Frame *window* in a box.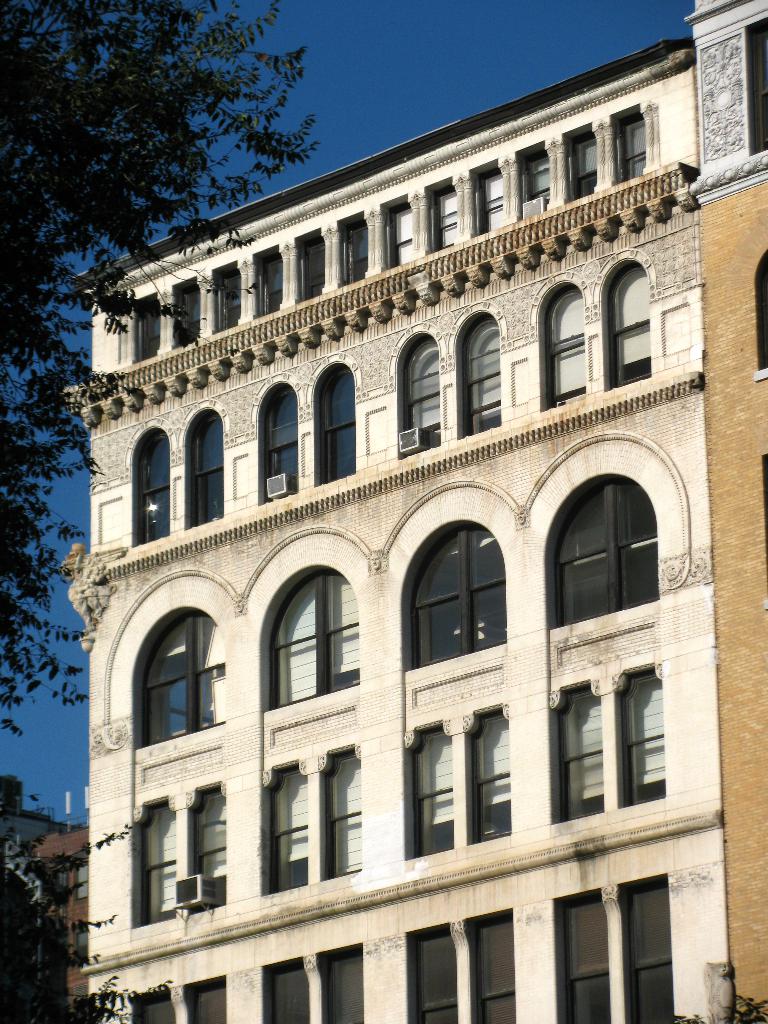
[x1=187, y1=399, x2=227, y2=524].
